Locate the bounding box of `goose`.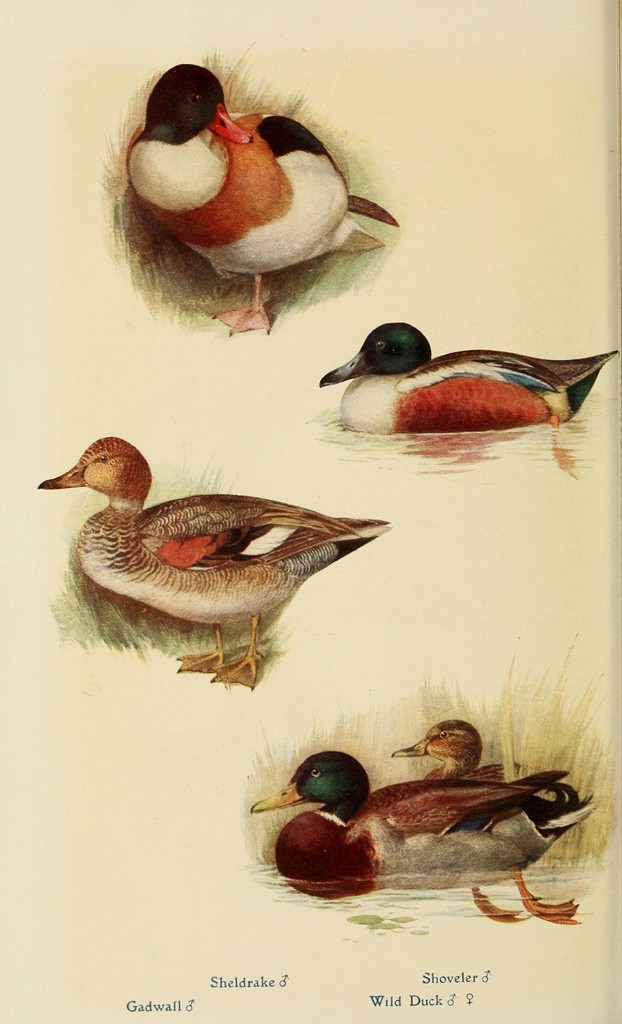
Bounding box: [311,319,609,428].
